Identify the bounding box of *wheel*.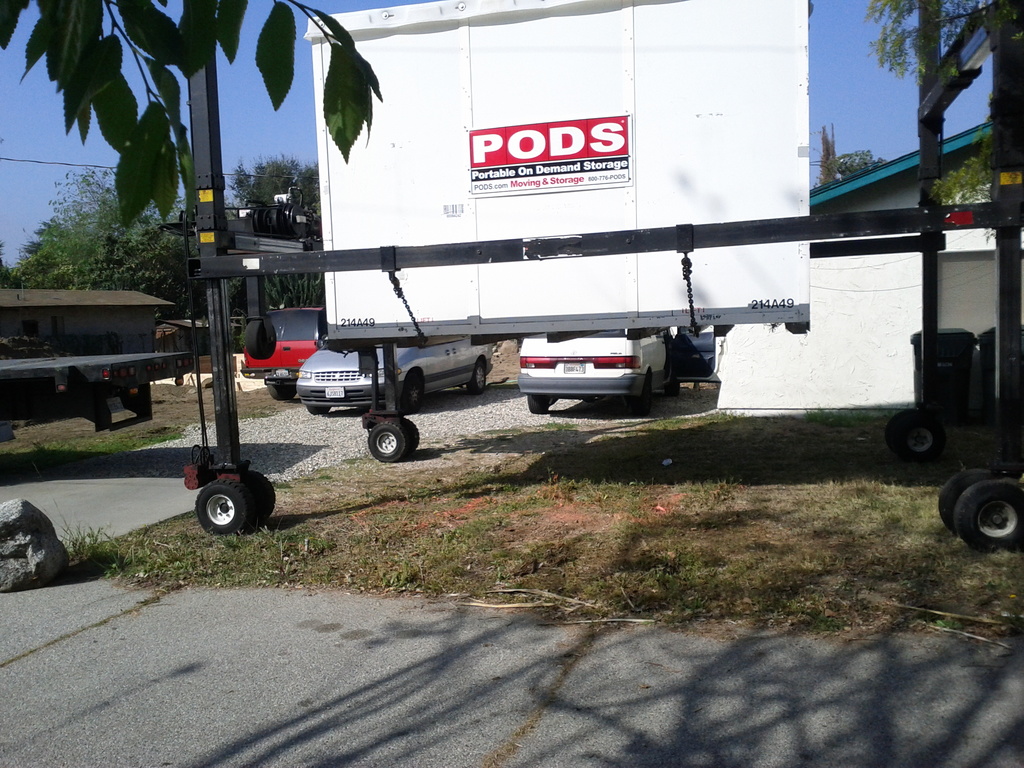
locate(199, 470, 253, 532).
